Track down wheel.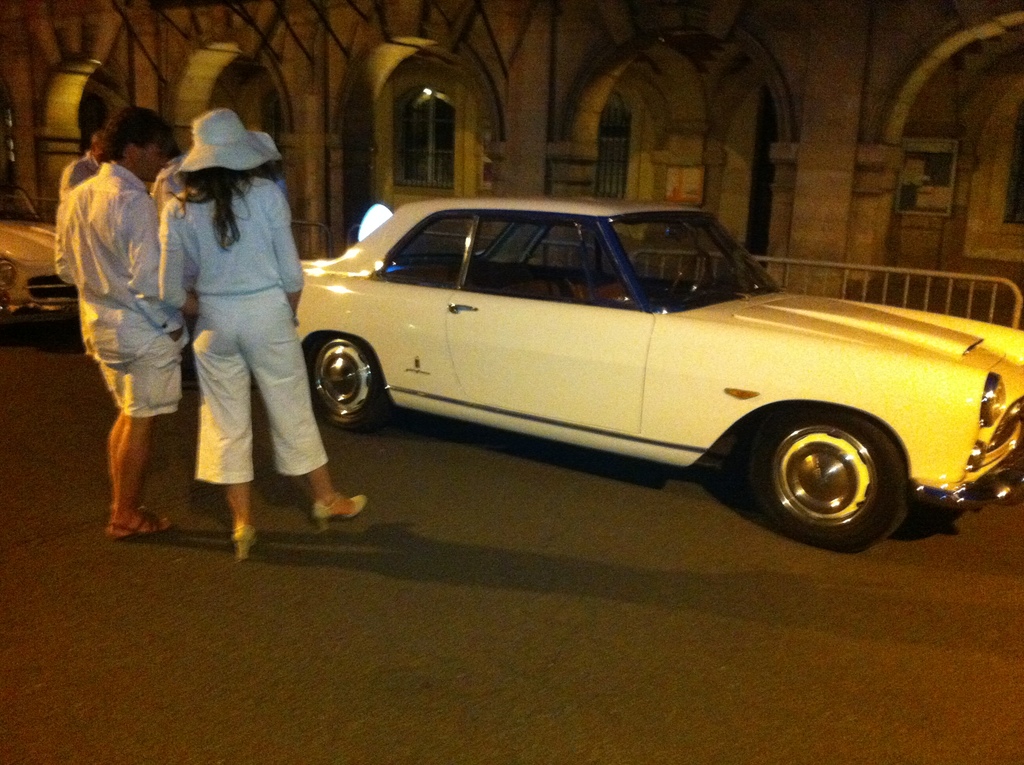
Tracked to 308/335/390/431.
